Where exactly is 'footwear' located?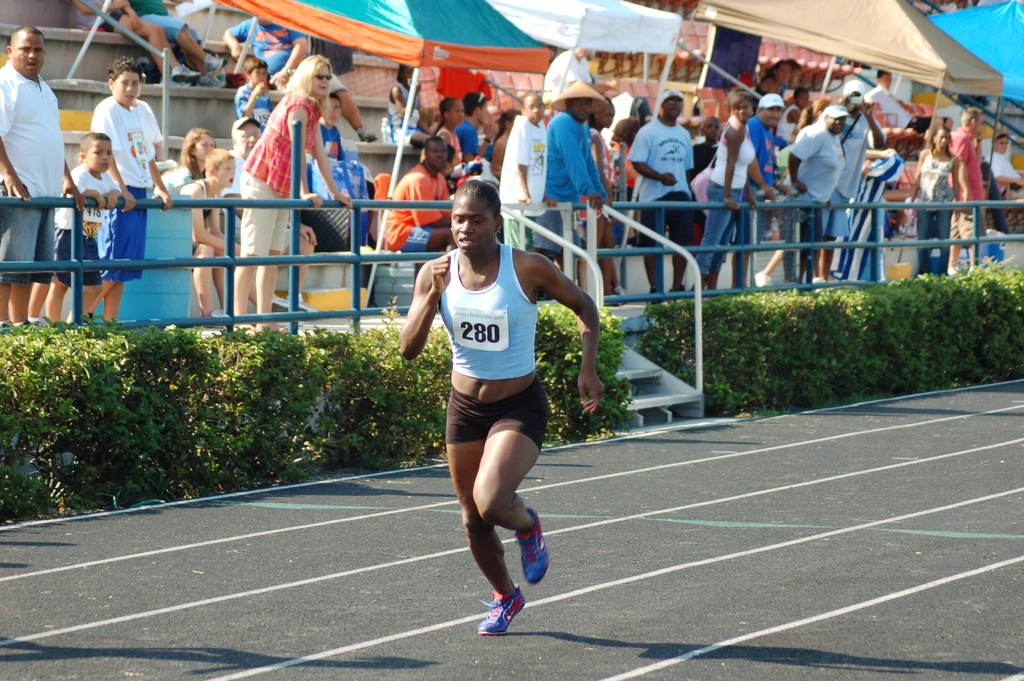
Its bounding box is locate(17, 320, 33, 334).
